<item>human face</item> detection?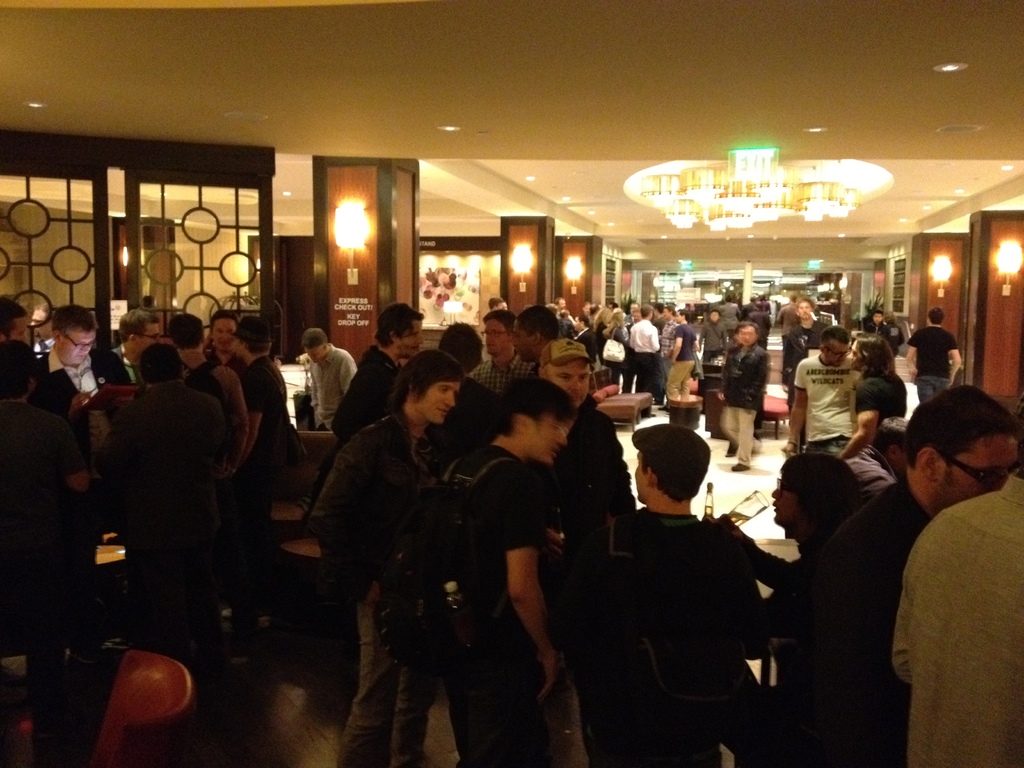
61, 335, 100, 362
